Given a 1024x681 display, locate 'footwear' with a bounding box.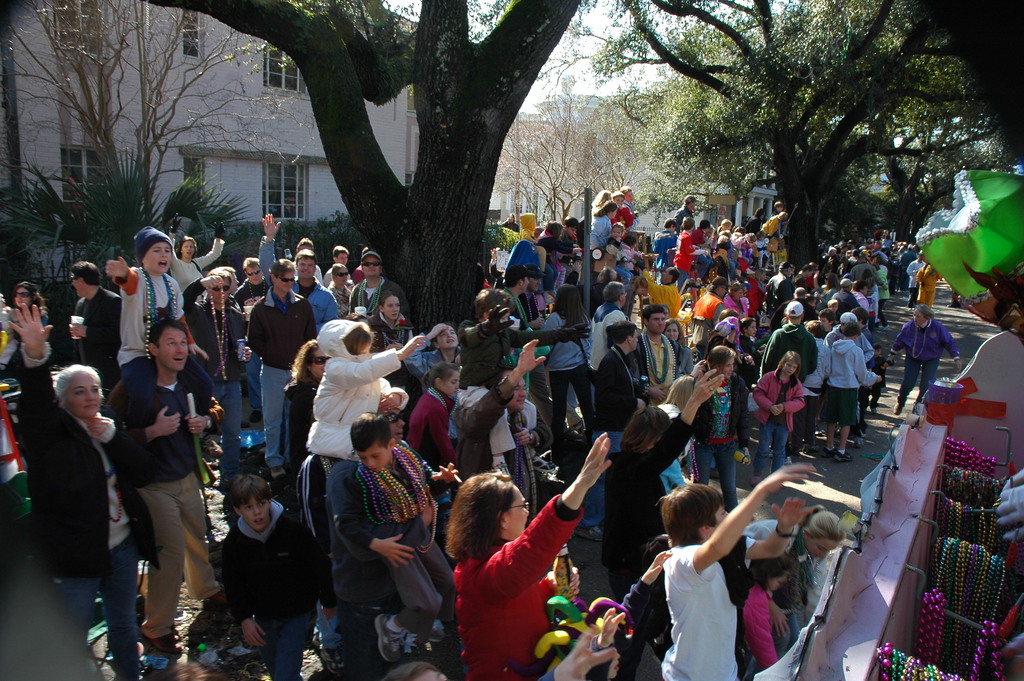
Located: left=833, top=450, right=854, bottom=462.
